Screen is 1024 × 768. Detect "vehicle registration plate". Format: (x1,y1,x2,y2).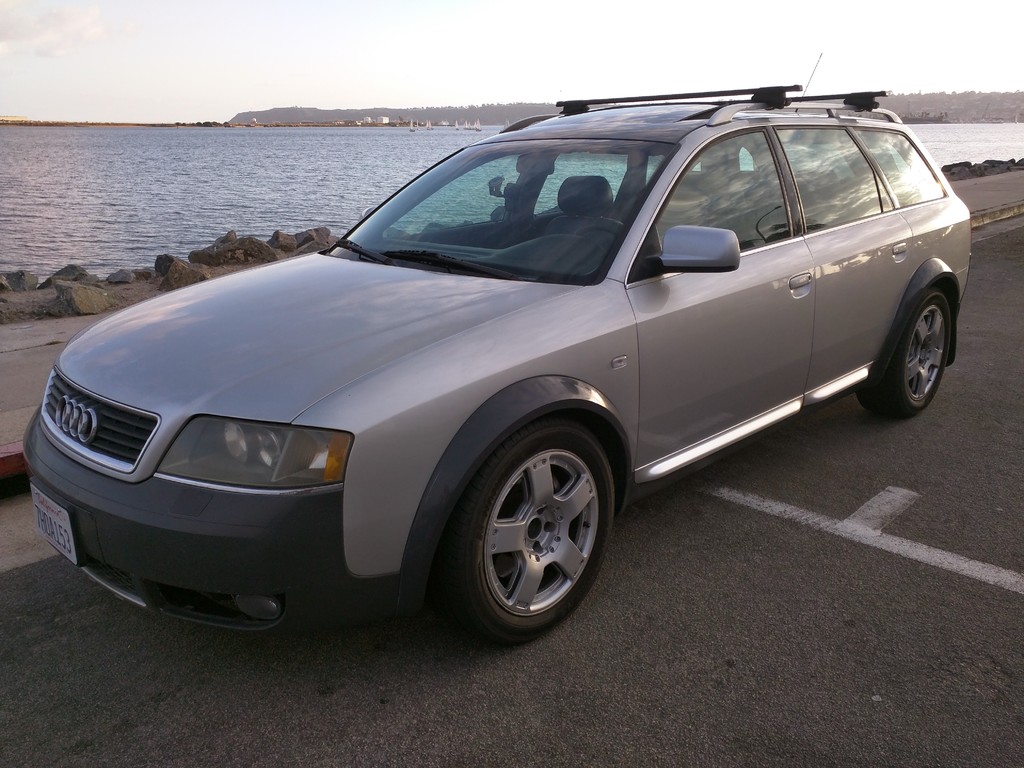
(32,483,79,564).
